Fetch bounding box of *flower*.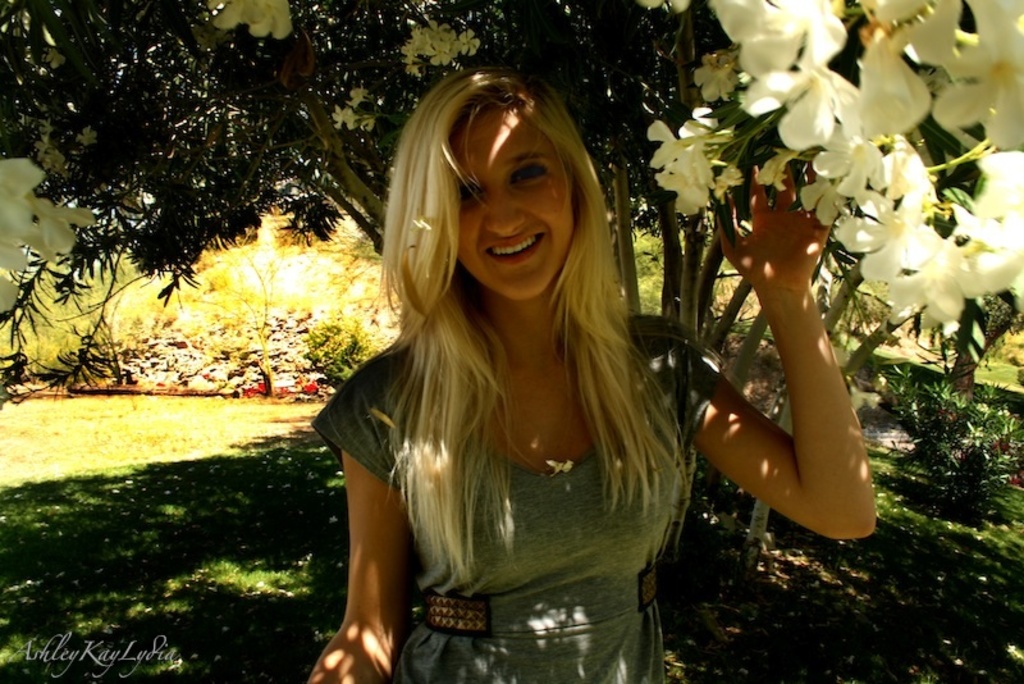
Bbox: 81 126 97 155.
